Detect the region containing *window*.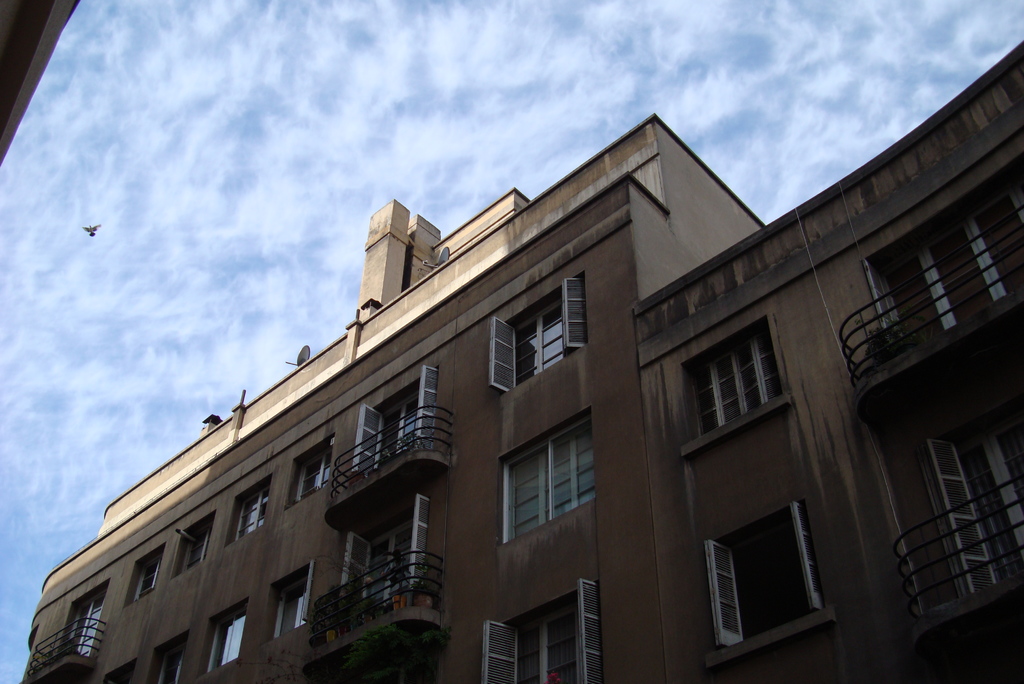
<region>488, 270, 590, 395</region>.
